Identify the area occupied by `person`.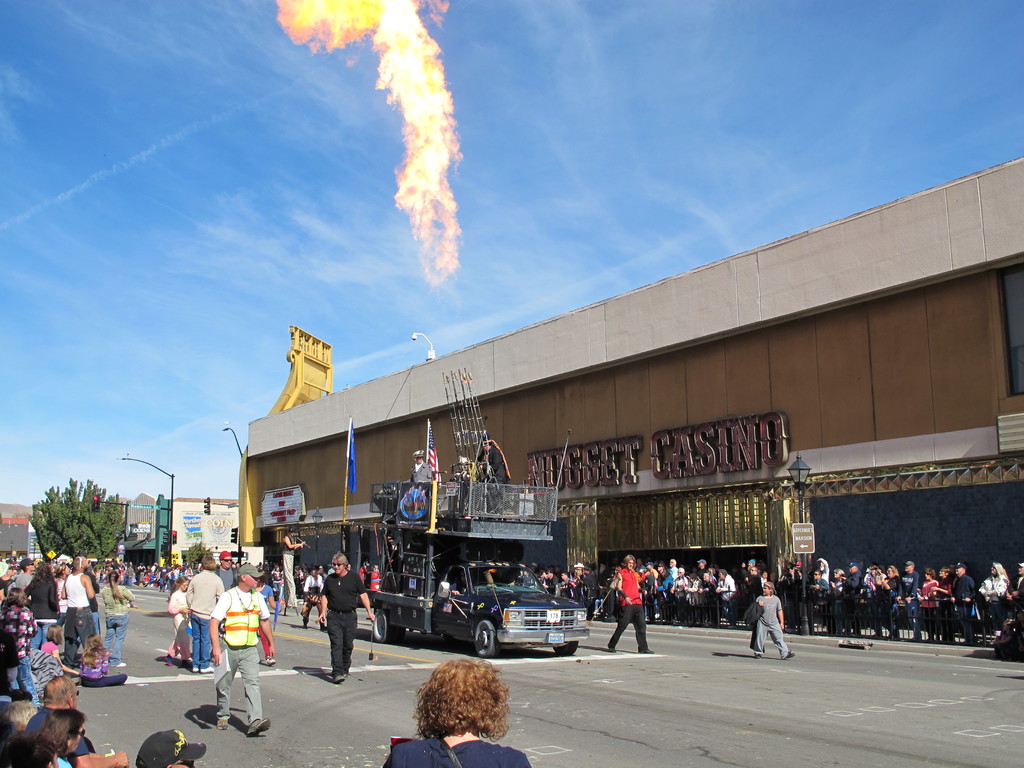
Area: x1=384 y1=655 x2=536 y2=767.
